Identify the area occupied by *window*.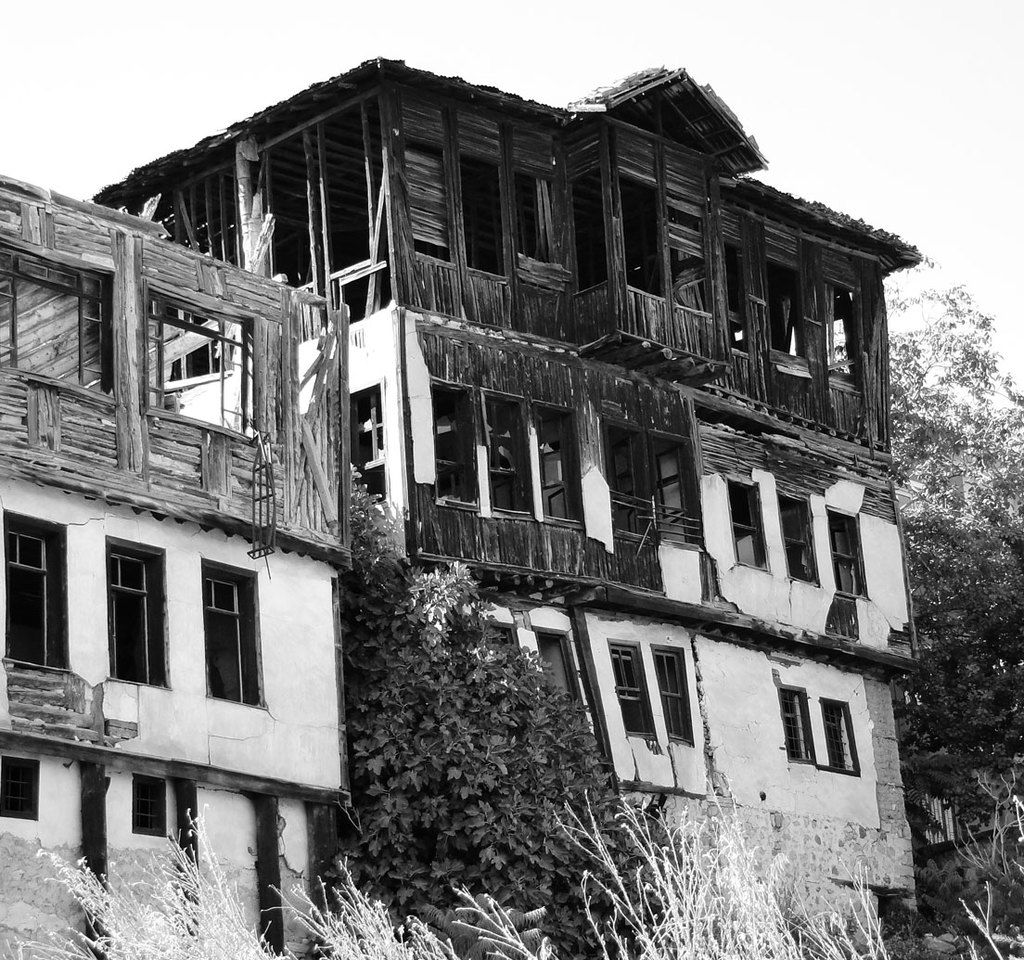
Area: x1=724 y1=239 x2=758 y2=339.
